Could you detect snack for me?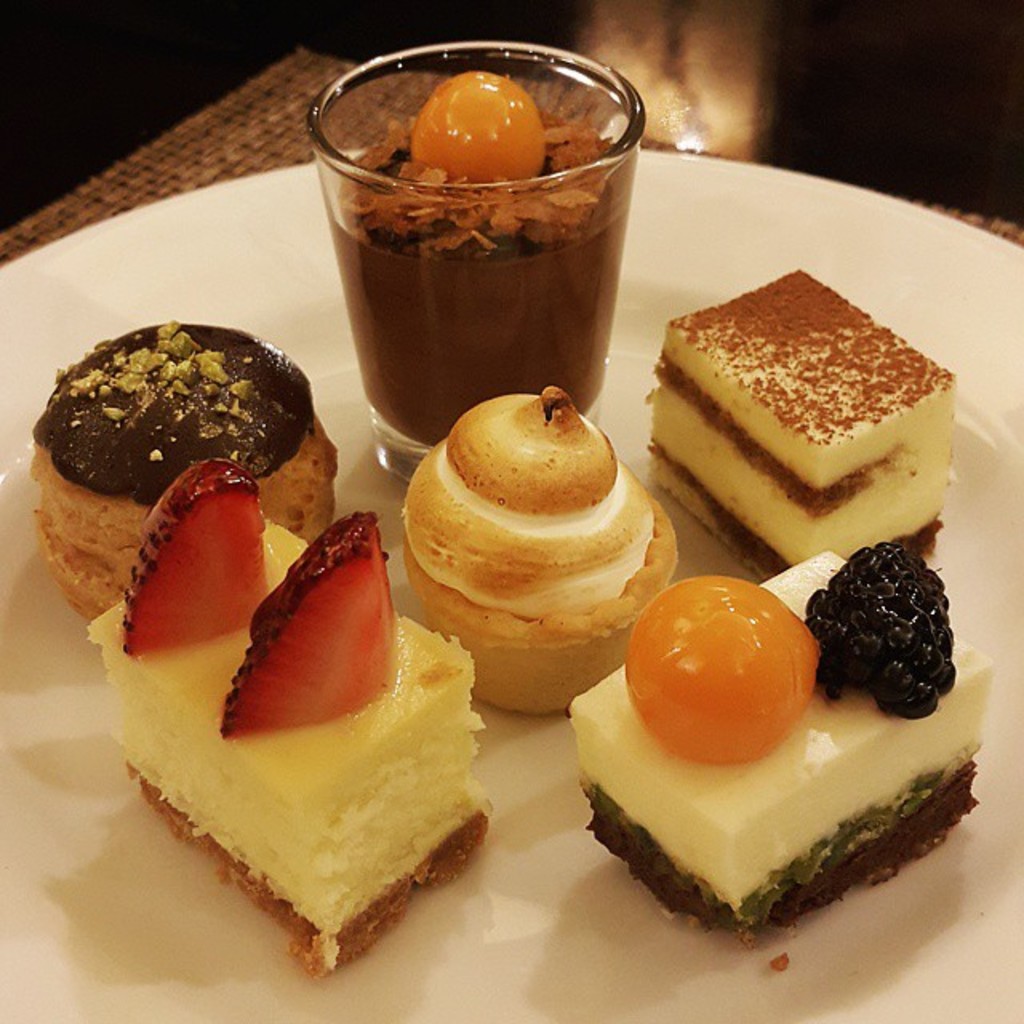
Detection result: x1=35, y1=310, x2=339, y2=624.
